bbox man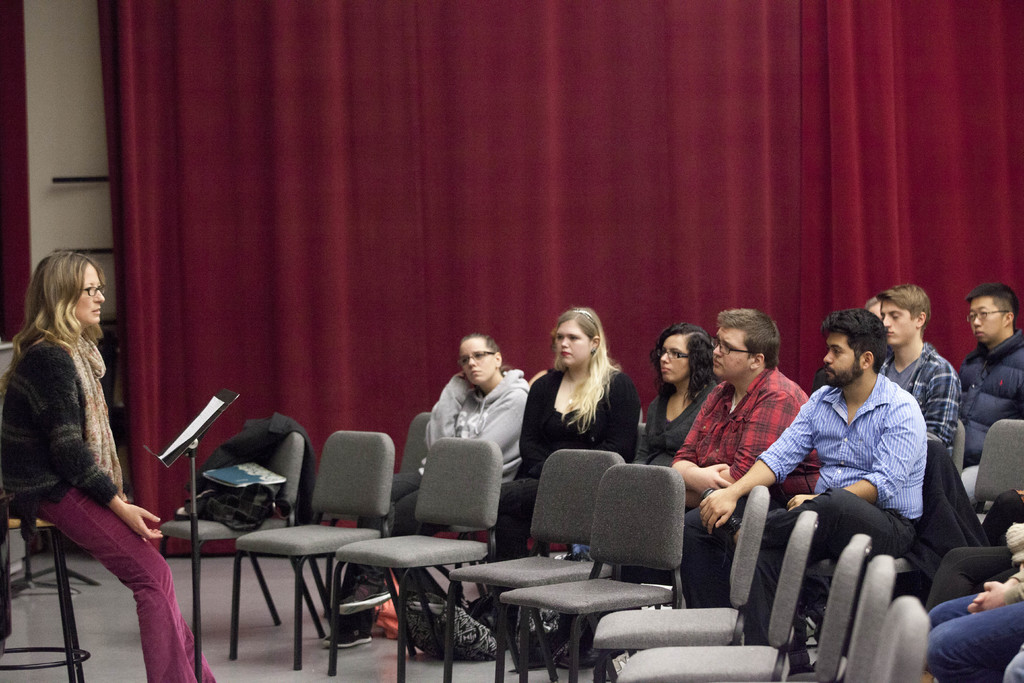
bbox(782, 311, 952, 568)
